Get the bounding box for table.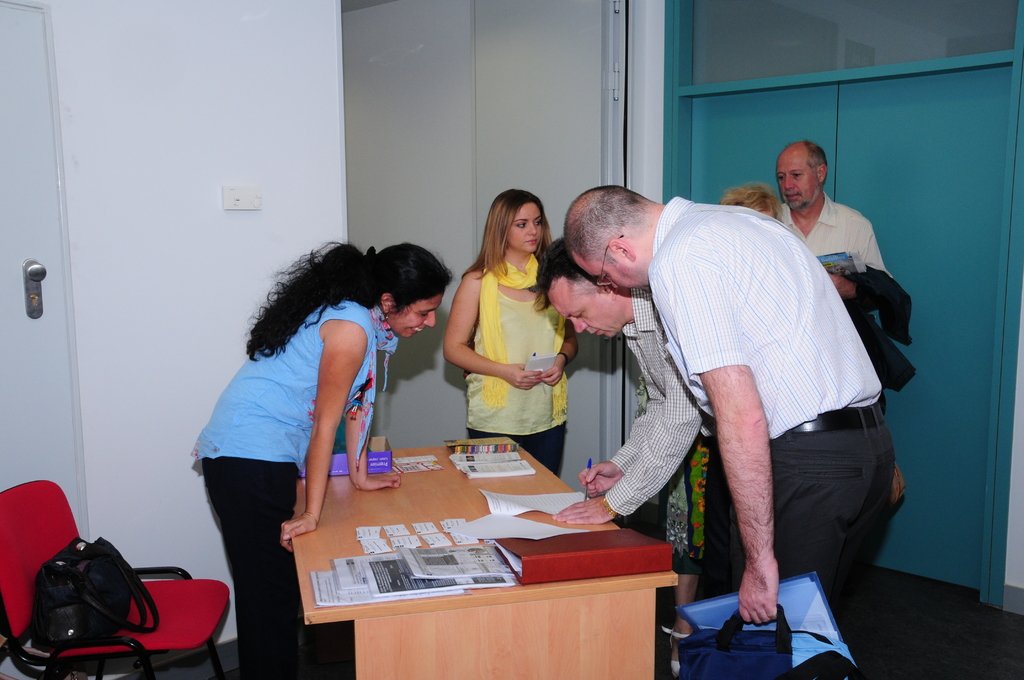
crop(271, 428, 662, 662).
